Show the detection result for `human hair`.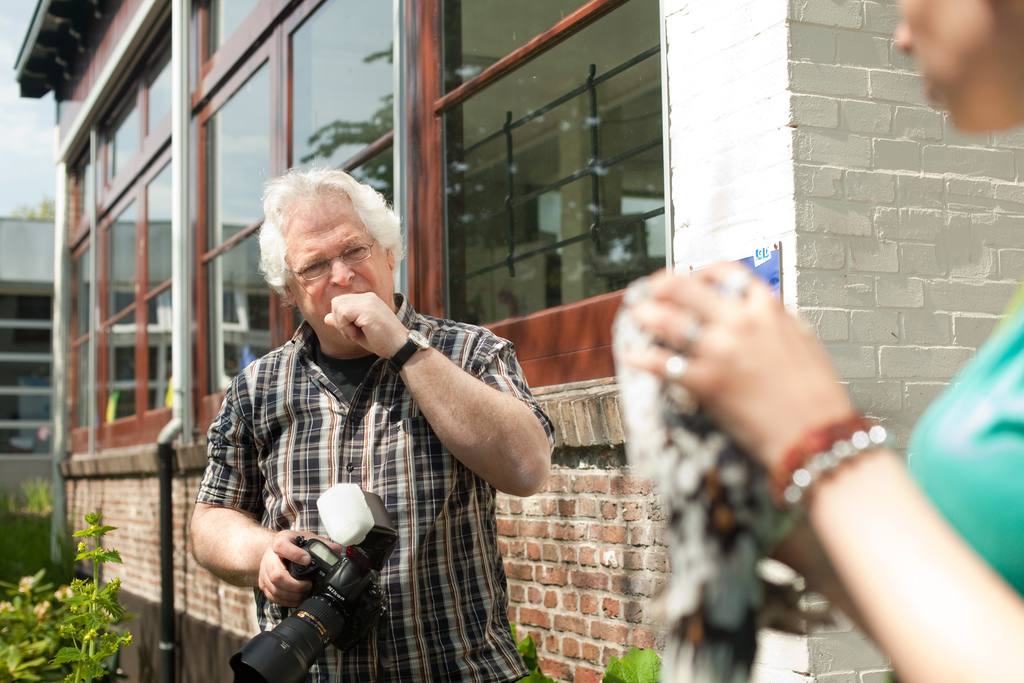
<box>253,163,393,319</box>.
